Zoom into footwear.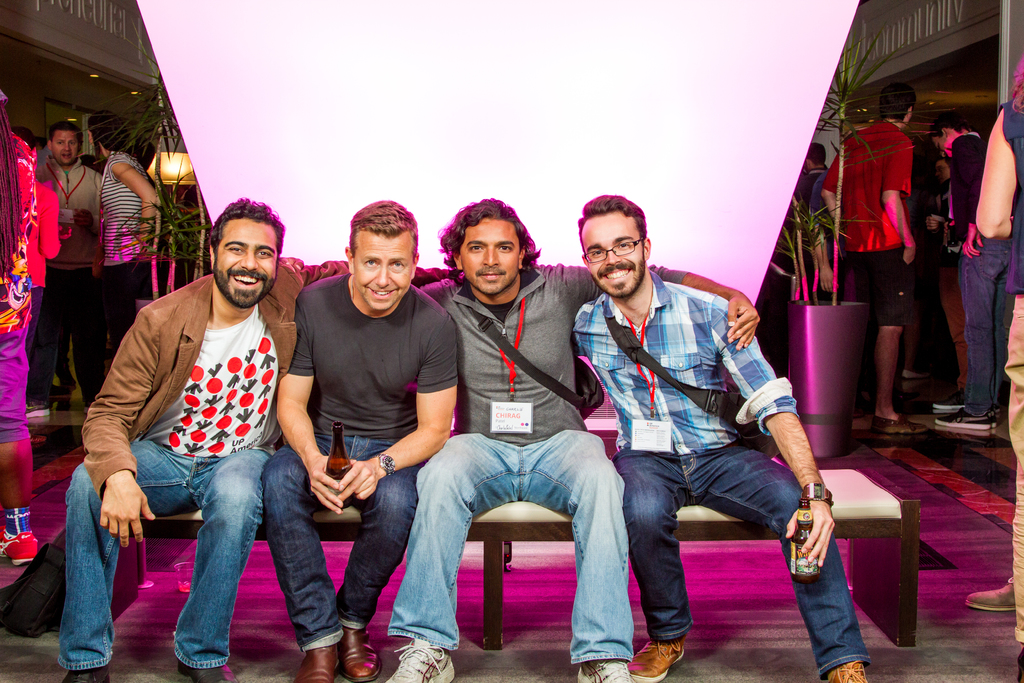
Zoom target: Rect(826, 659, 870, 682).
